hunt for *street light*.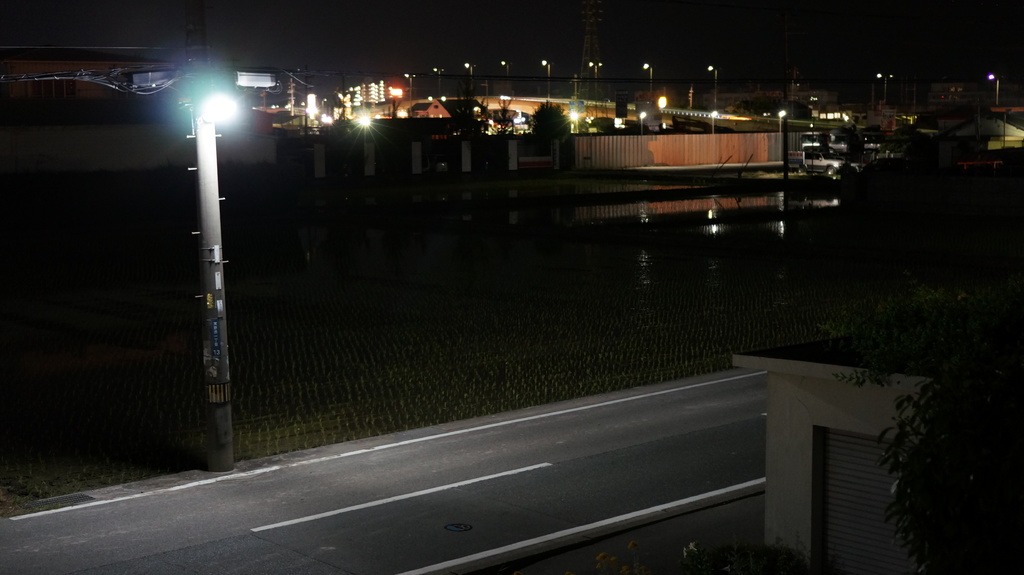
Hunted down at crop(775, 109, 783, 134).
